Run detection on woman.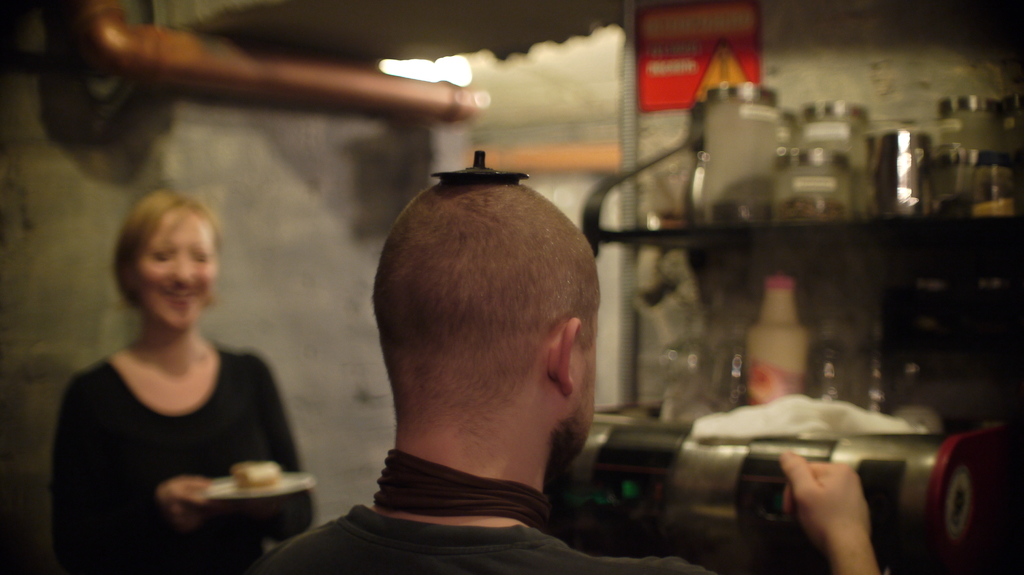
Result: [48, 164, 300, 574].
